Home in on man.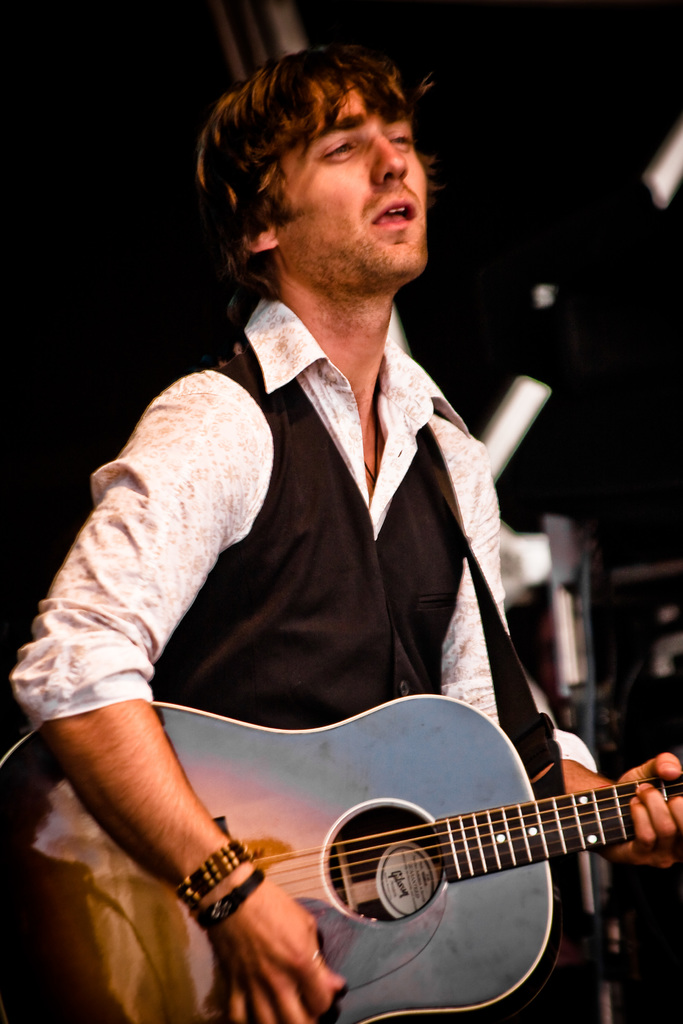
Homed in at 6:46:682:1023.
